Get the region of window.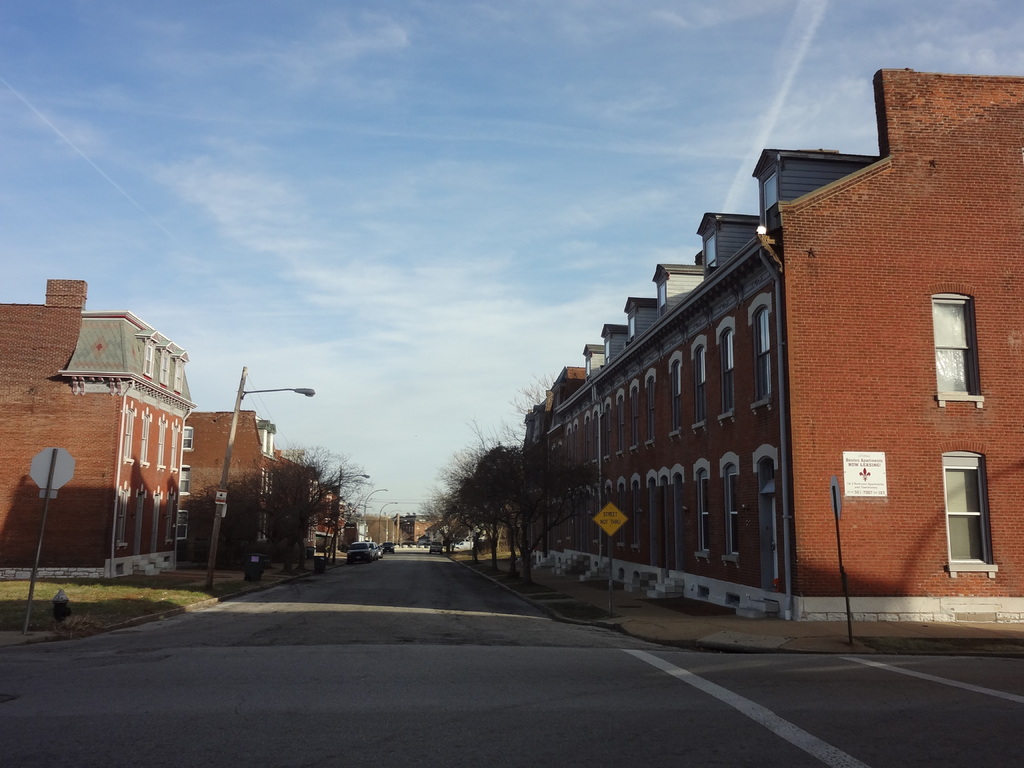
left=170, top=420, right=181, bottom=475.
